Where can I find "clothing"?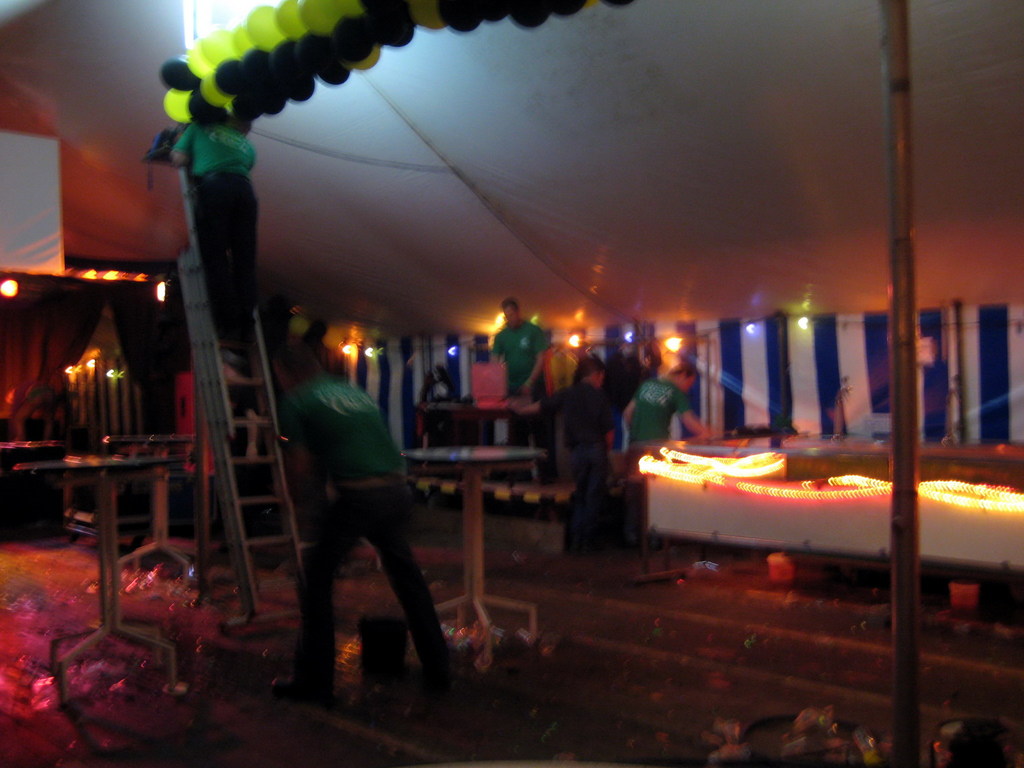
You can find it at pyautogui.locateOnScreen(176, 118, 259, 188).
